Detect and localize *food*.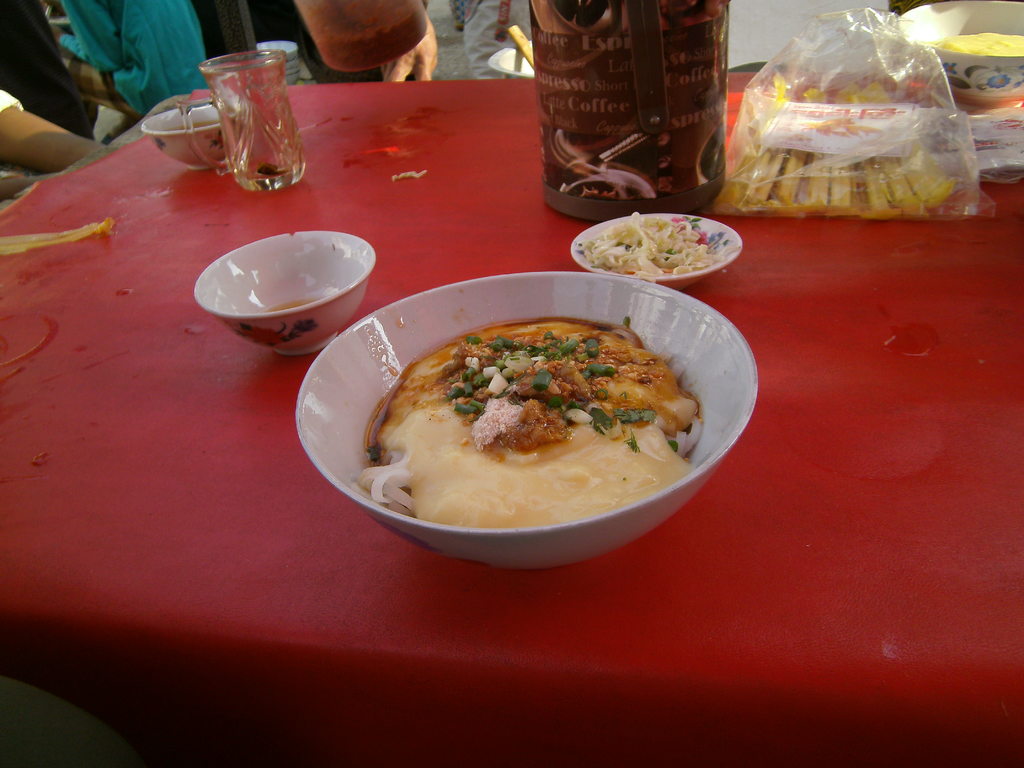
Localized at locate(943, 33, 1023, 58).
